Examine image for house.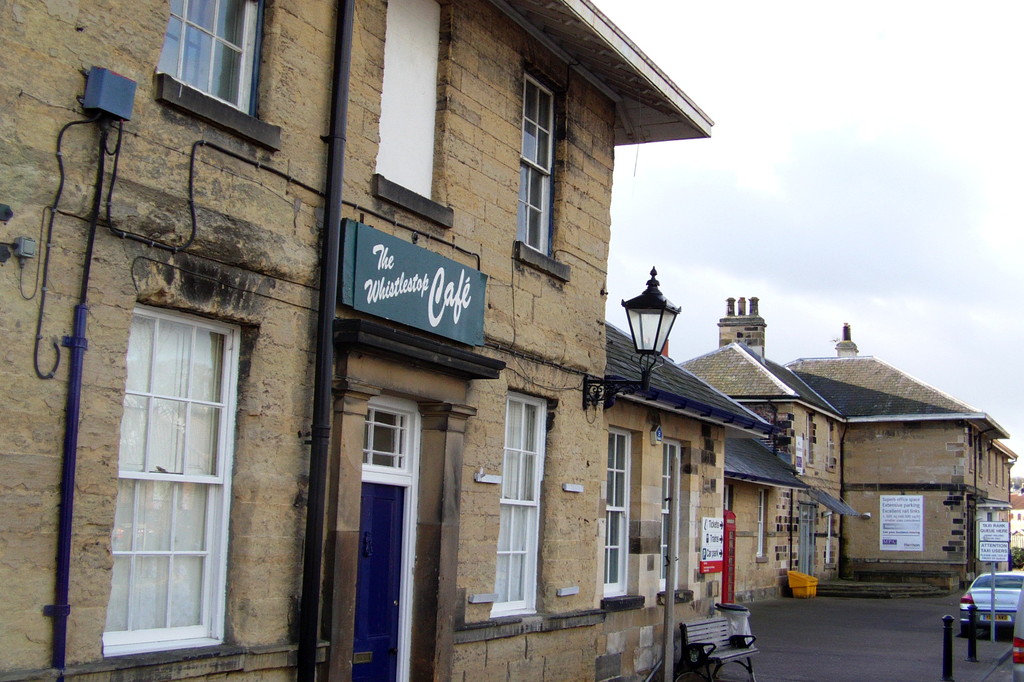
Examination result: [left=585, top=310, right=772, bottom=674].
